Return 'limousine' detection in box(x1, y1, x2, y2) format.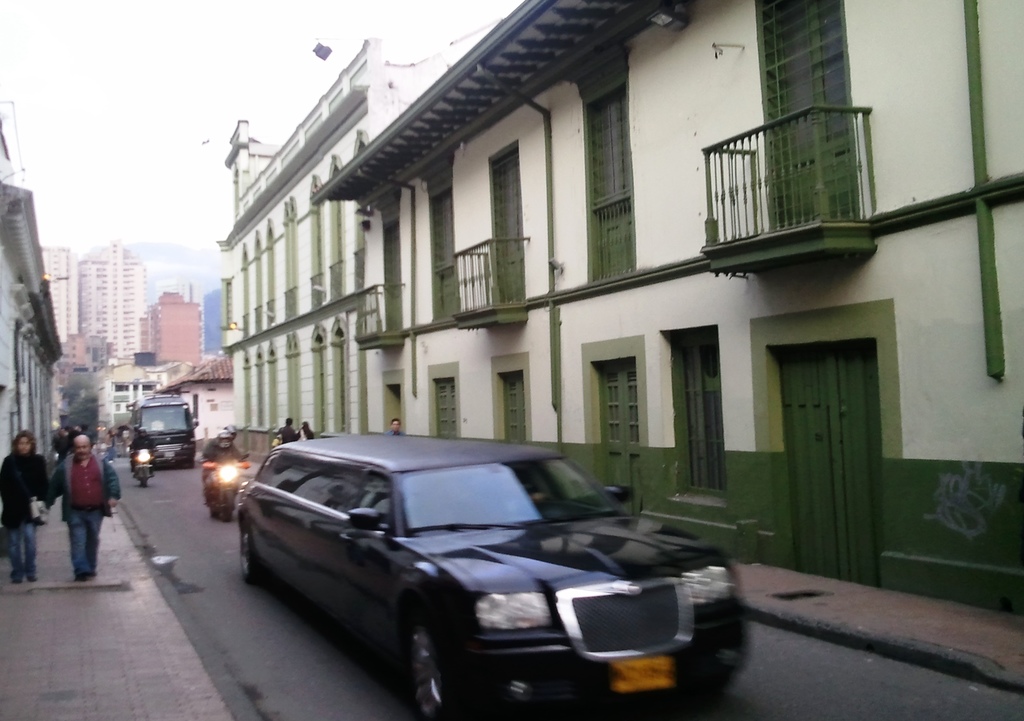
box(239, 433, 750, 720).
